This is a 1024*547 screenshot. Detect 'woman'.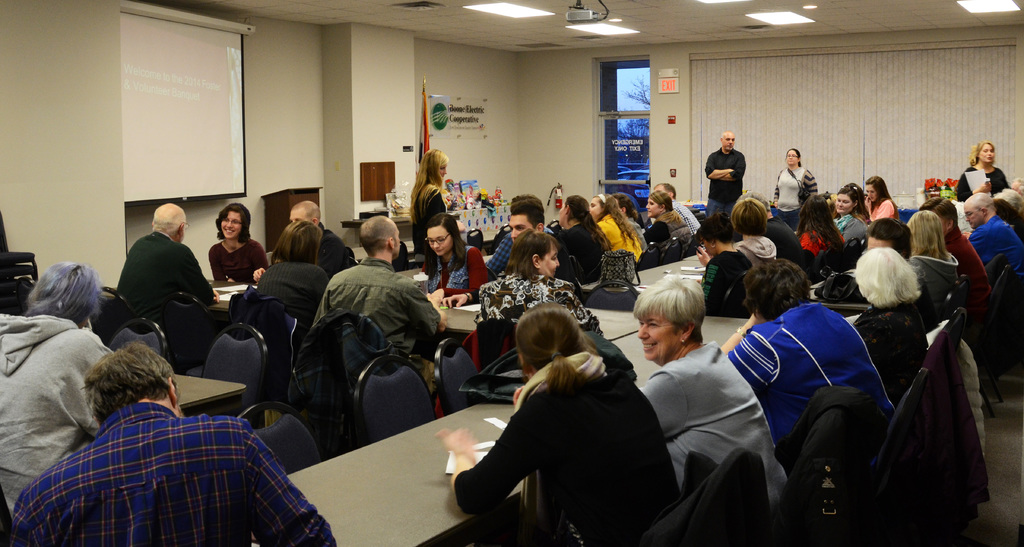
(x1=210, y1=202, x2=266, y2=288).
